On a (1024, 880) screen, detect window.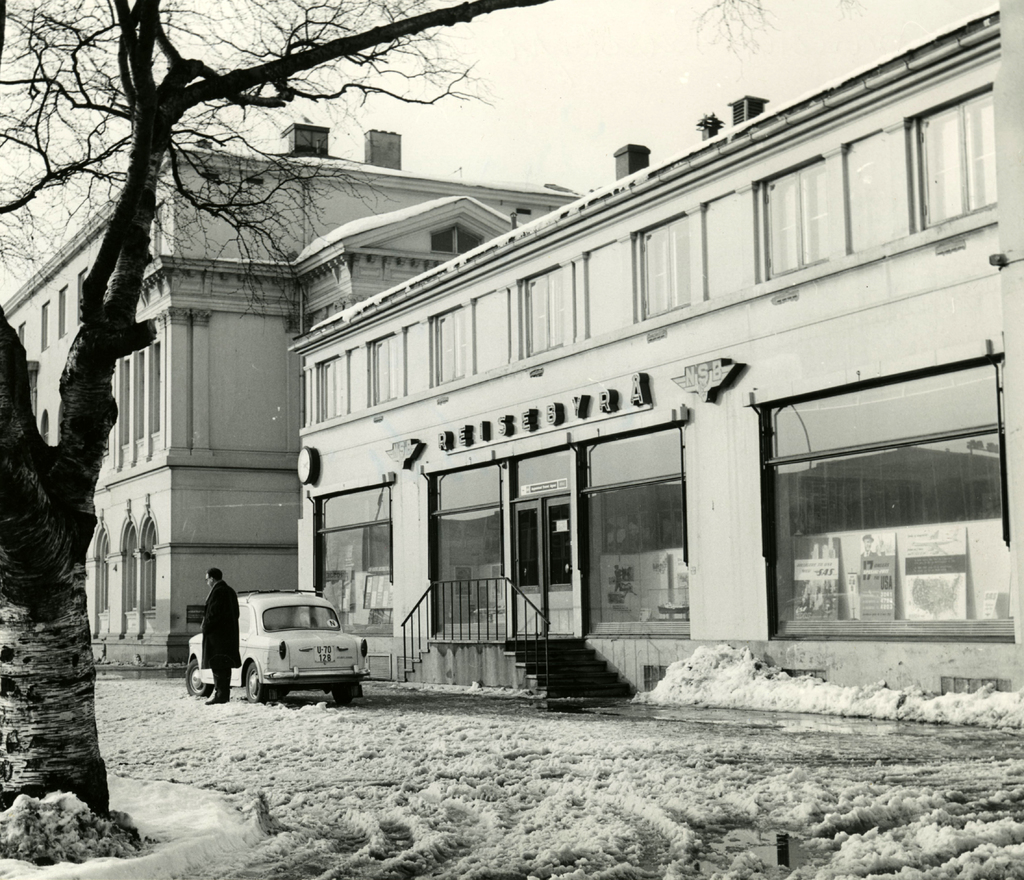
locate(318, 353, 350, 421).
